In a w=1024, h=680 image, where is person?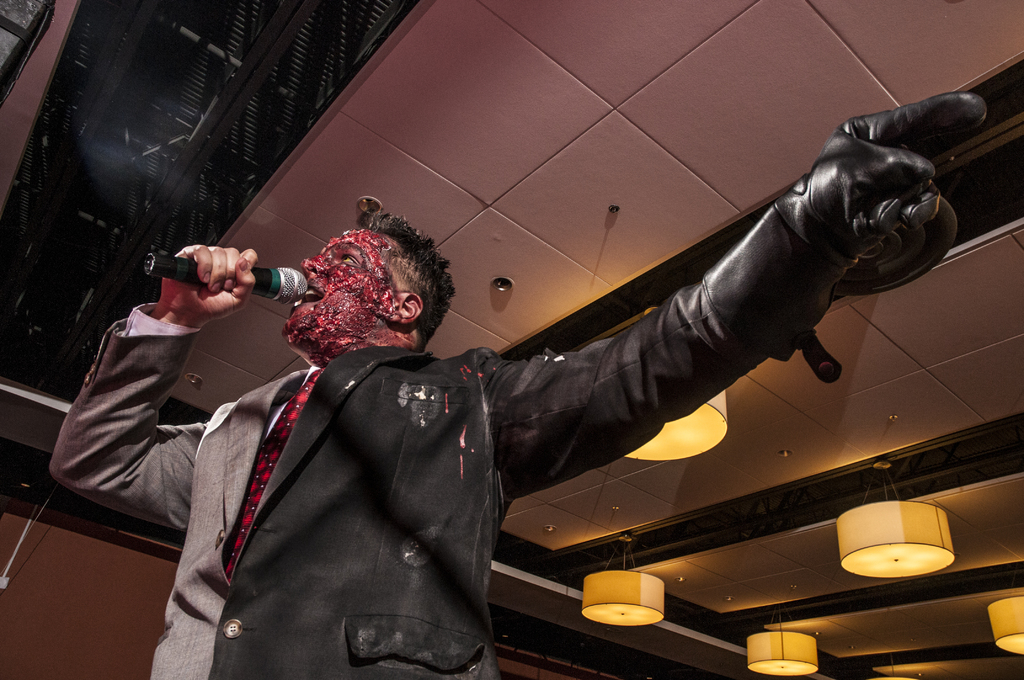
(51,113,987,677).
